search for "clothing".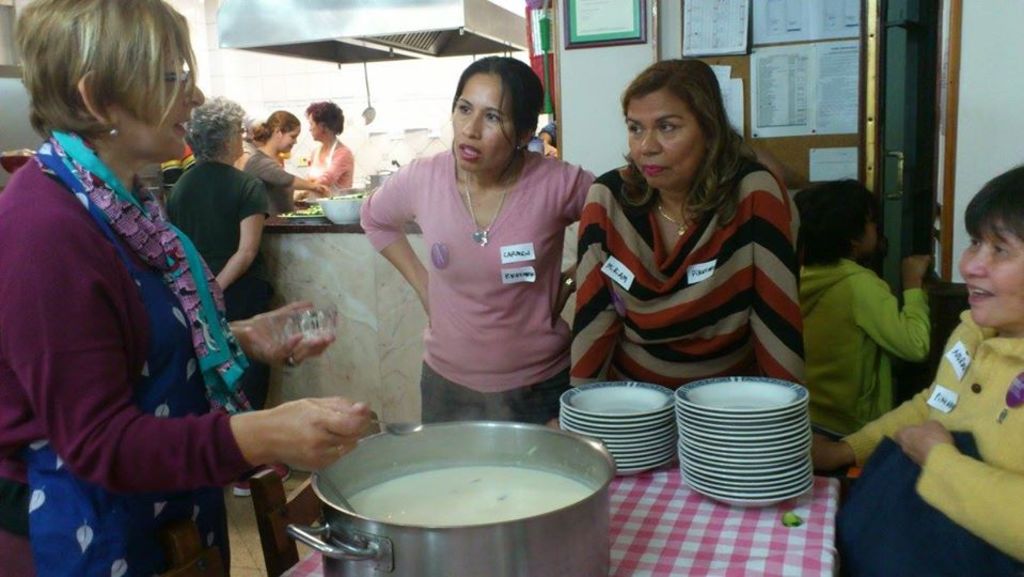
Found at bbox=[806, 246, 934, 426].
